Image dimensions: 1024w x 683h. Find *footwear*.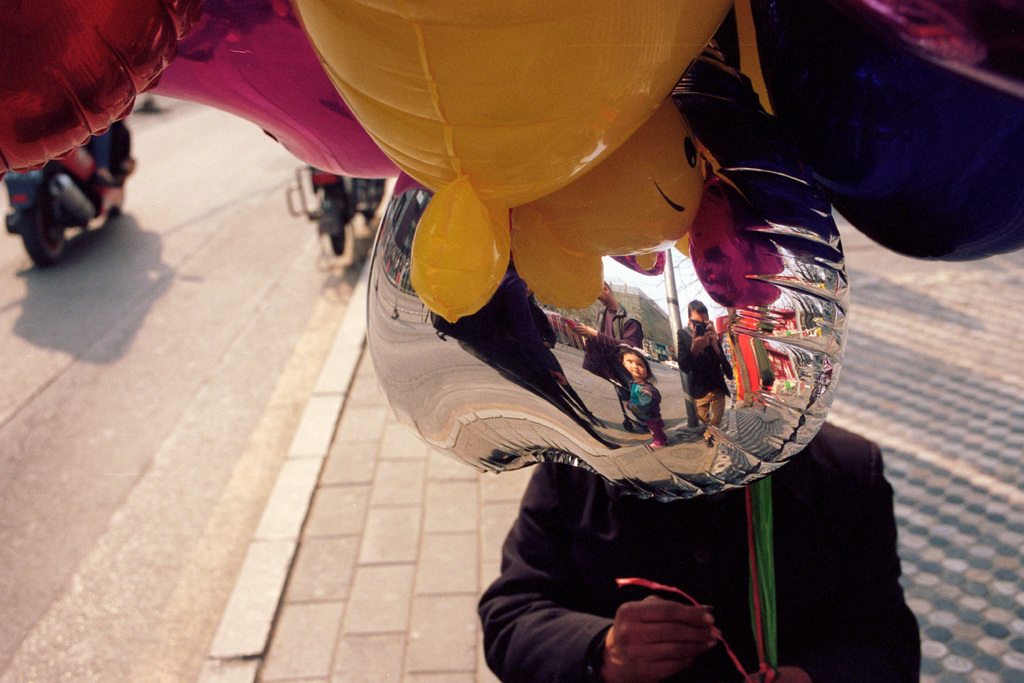
detection(652, 437, 671, 447).
